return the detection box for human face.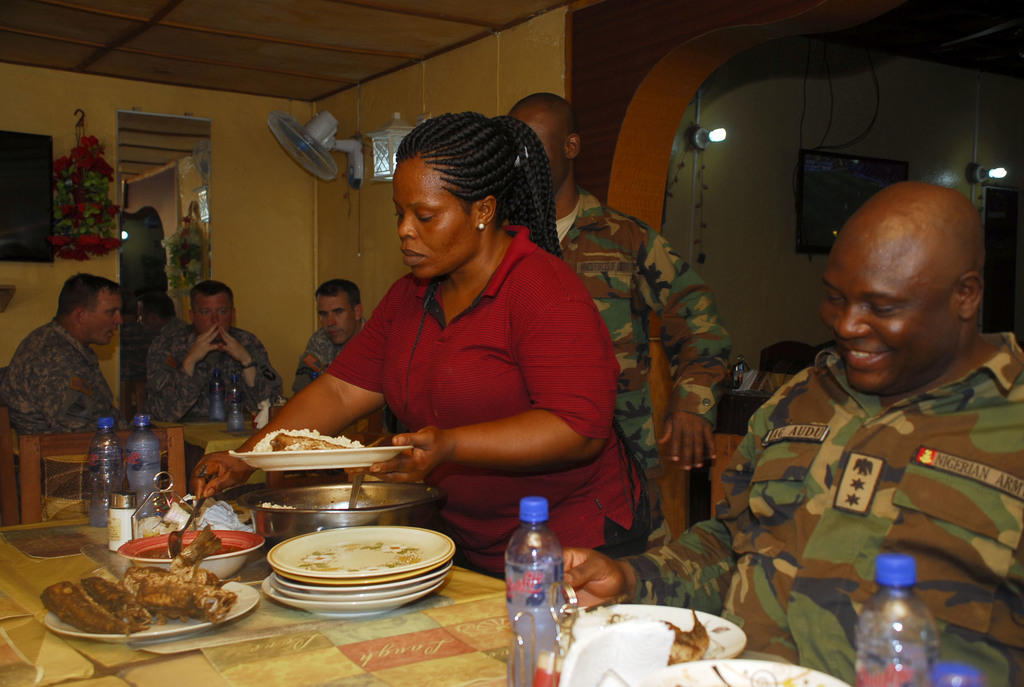
[left=398, top=152, right=481, bottom=279].
